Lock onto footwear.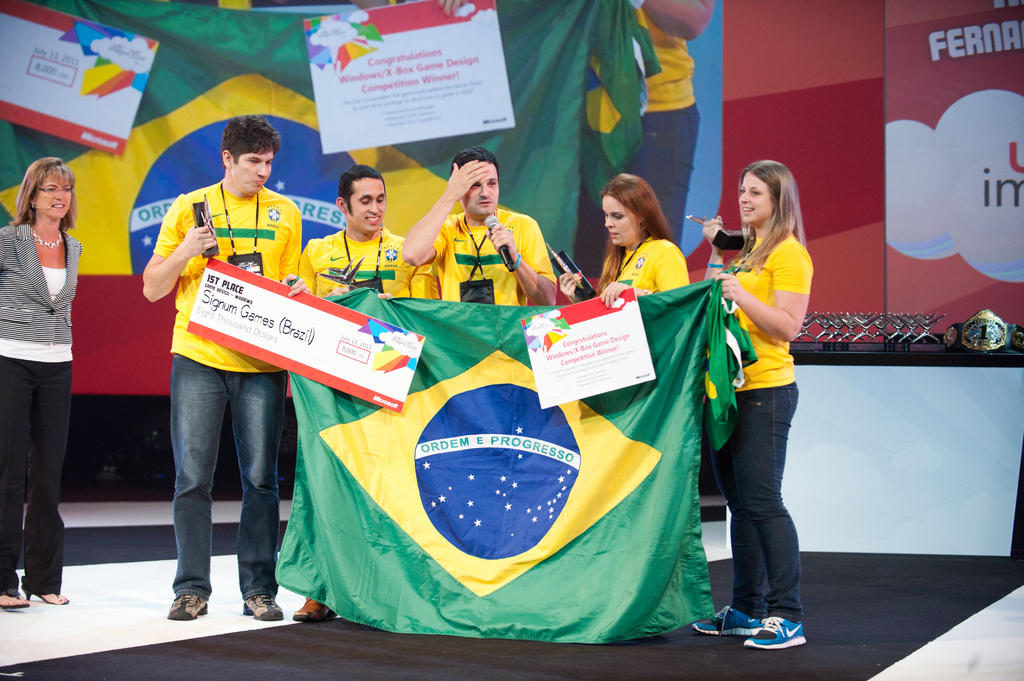
Locked: crop(743, 618, 806, 650).
